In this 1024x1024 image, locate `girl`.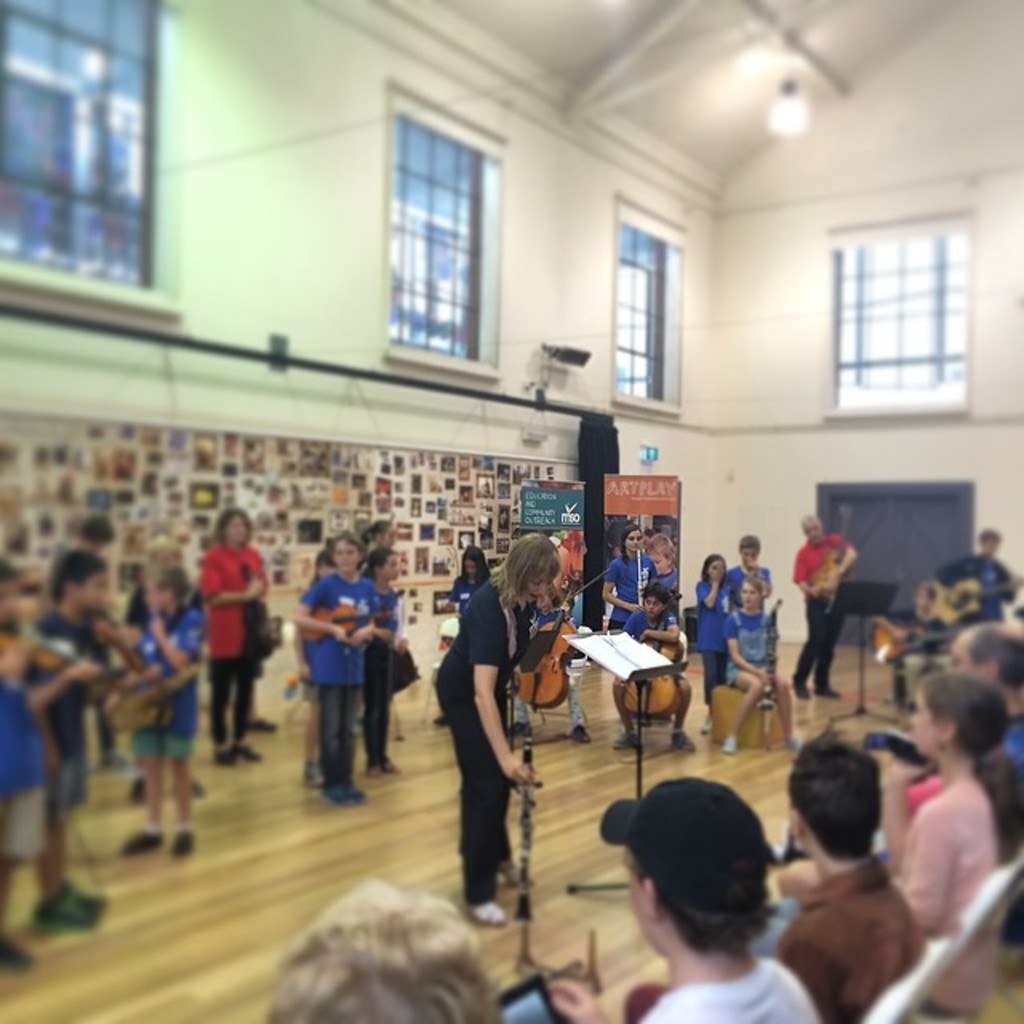
Bounding box: (720,576,803,747).
